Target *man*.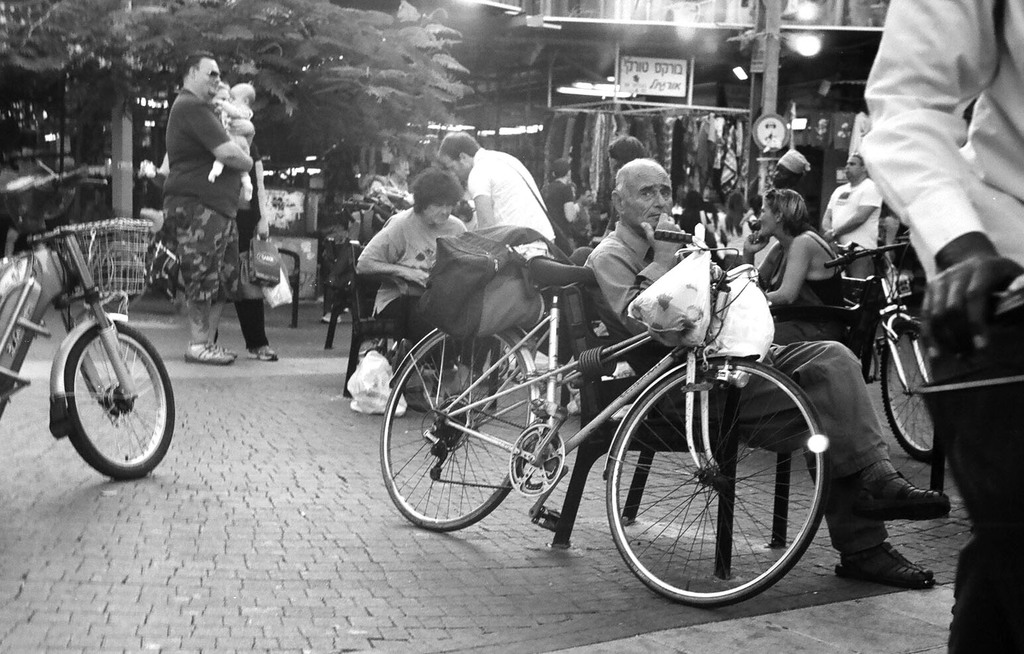
Target region: 142 63 264 342.
